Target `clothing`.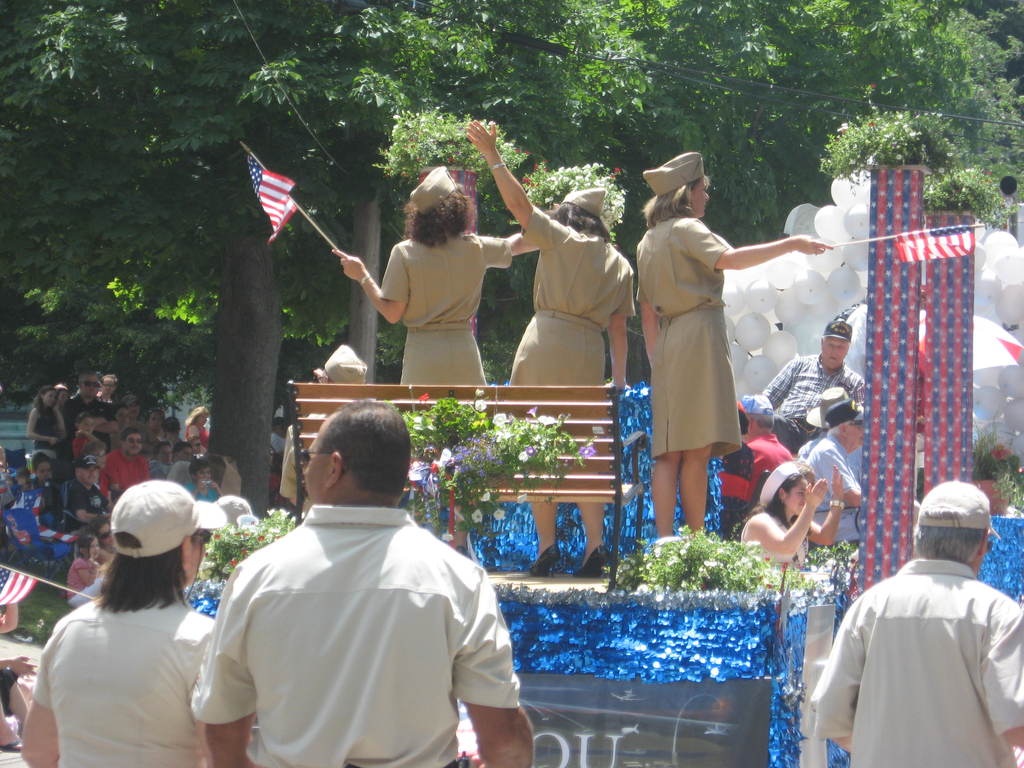
Target region: left=797, top=431, right=865, bottom=511.
